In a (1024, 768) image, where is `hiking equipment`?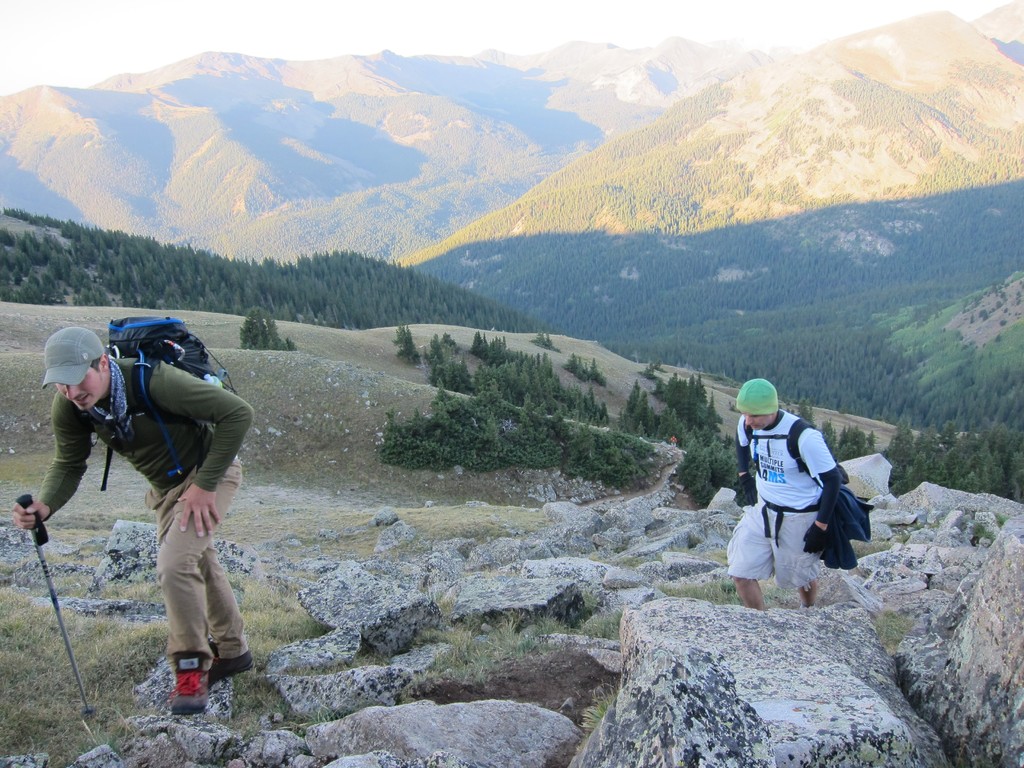
<bbox>88, 309, 237, 496</bbox>.
